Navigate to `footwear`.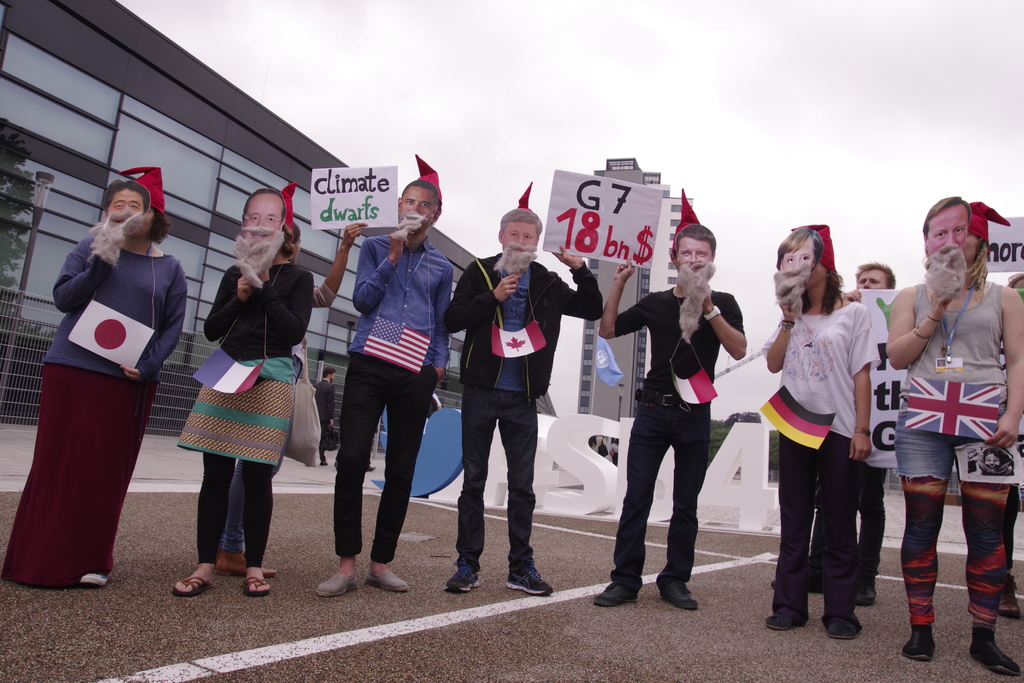
Navigation target: crop(219, 552, 246, 575).
